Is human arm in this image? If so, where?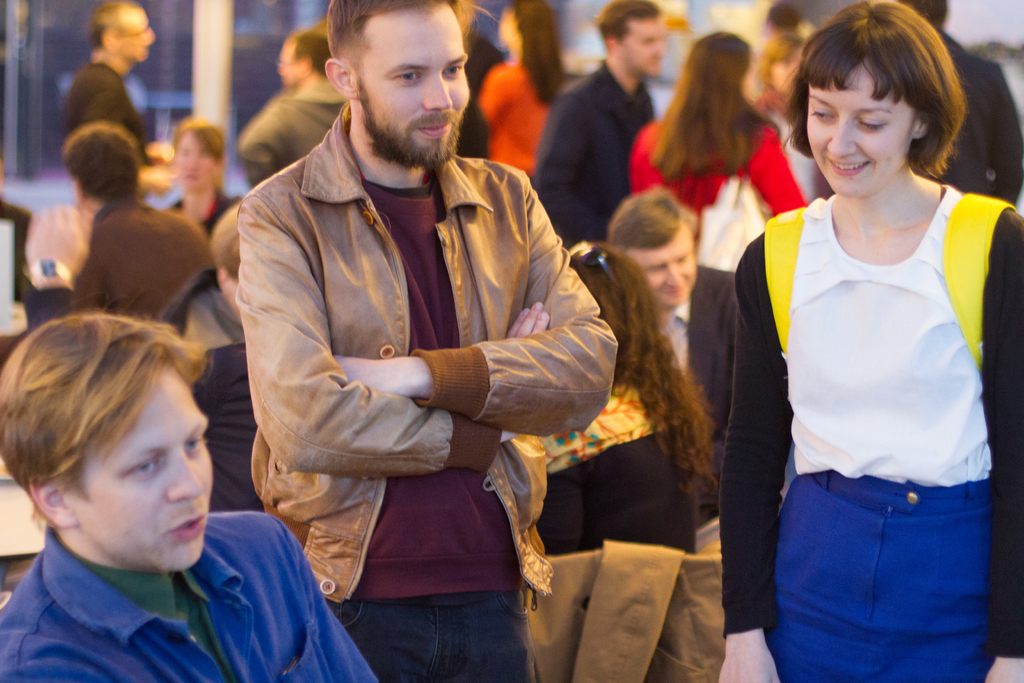
Yes, at detection(75, 90, 175, 195).
